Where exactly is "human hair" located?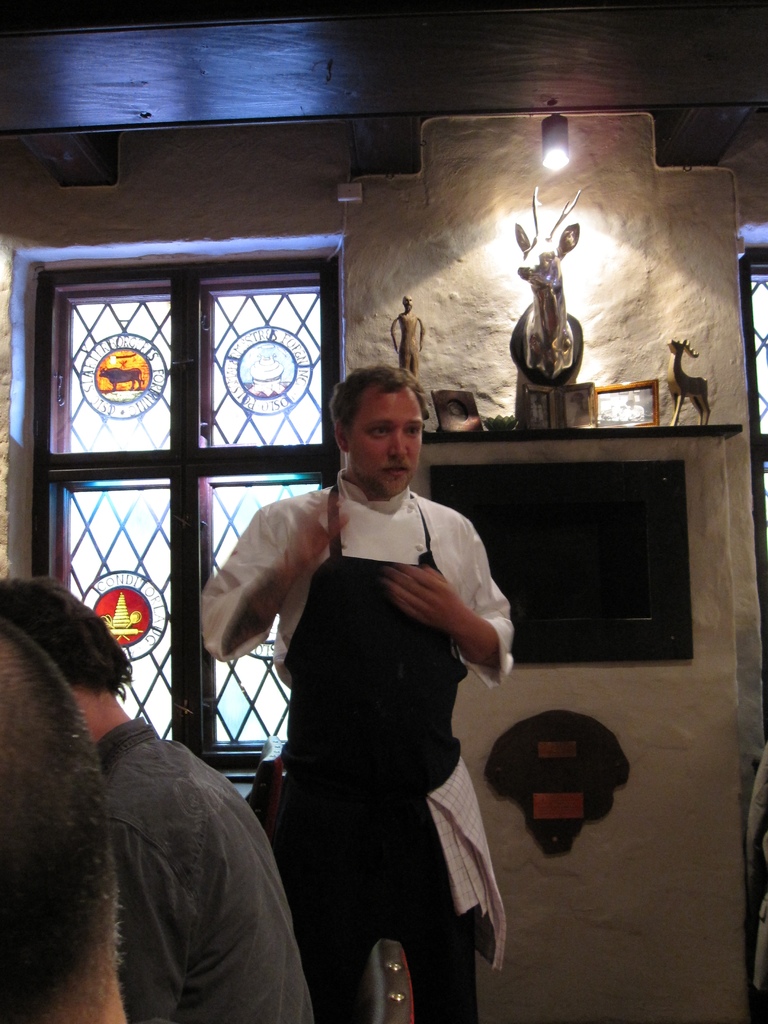
Its bounding box is x1=0, y1=573, x2=133, y2=691.
